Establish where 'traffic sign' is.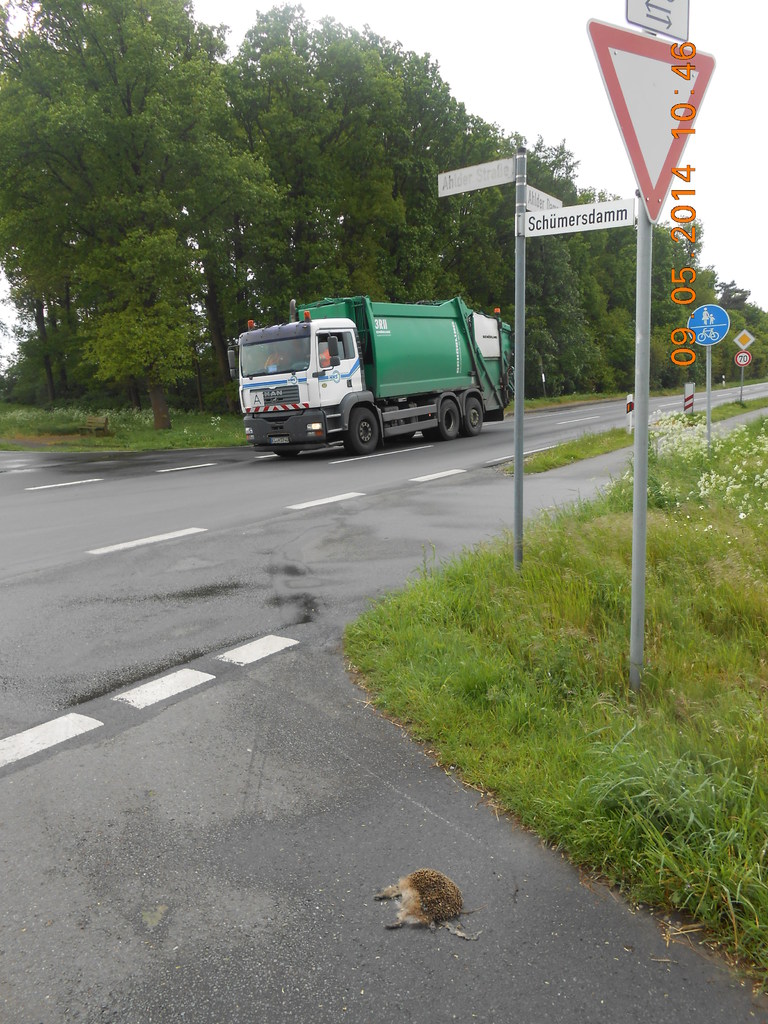
Established at 735/350/753/368.
